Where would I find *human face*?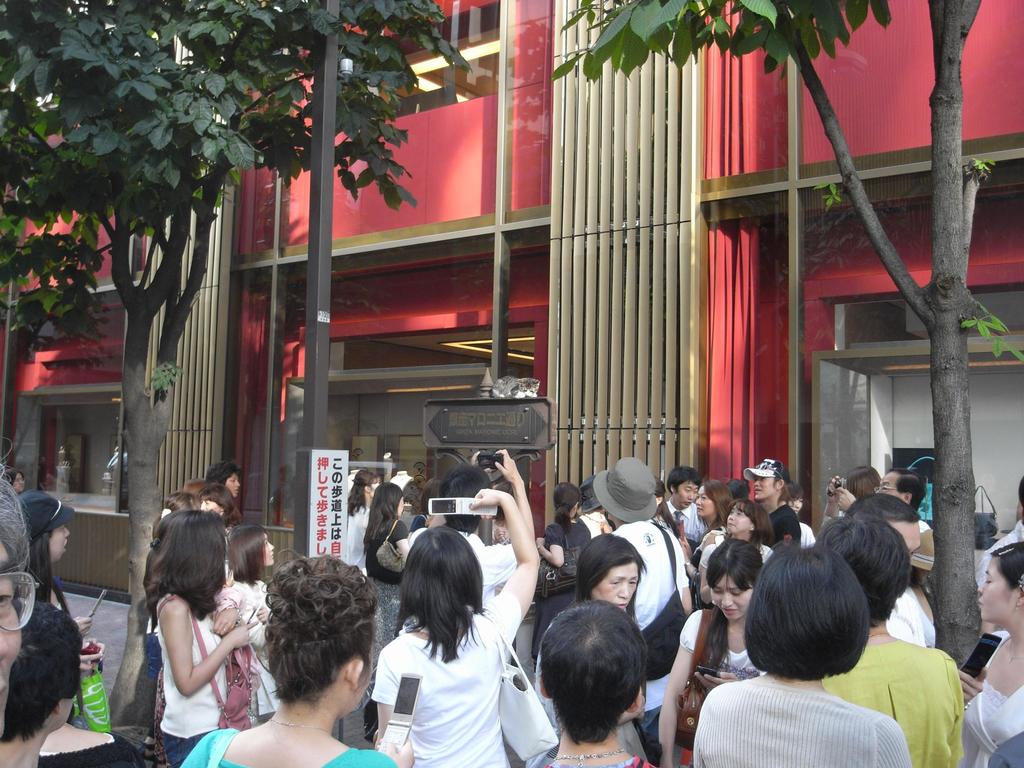
At <region>974, 553, 1010, 627</region>.
